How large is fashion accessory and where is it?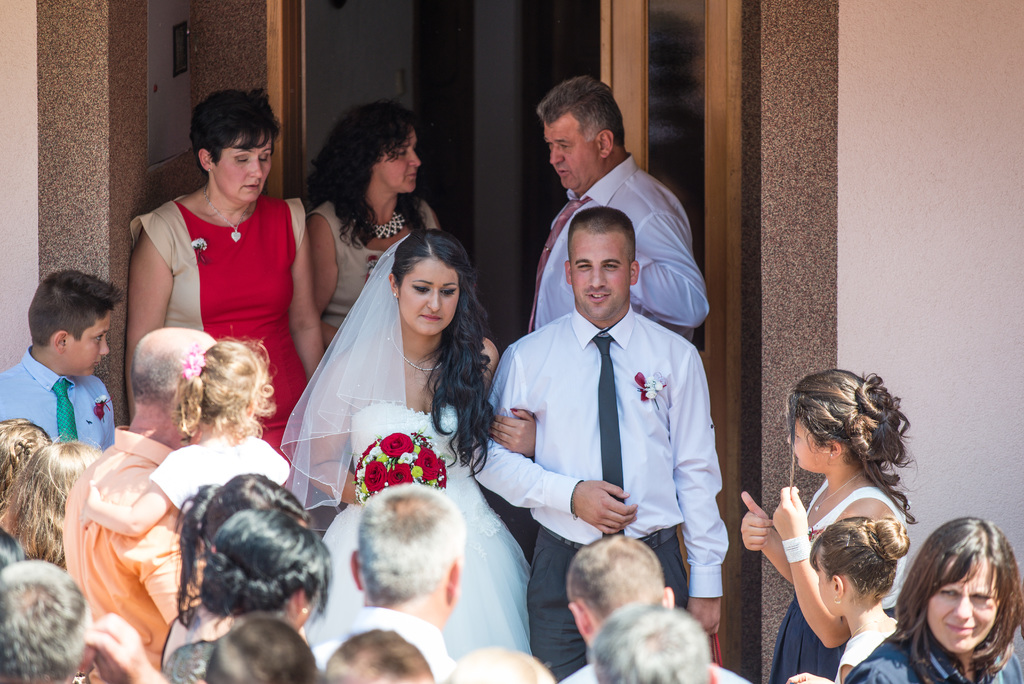
Bounding box: x1=593, y1=338, x2=625, y2=535.
